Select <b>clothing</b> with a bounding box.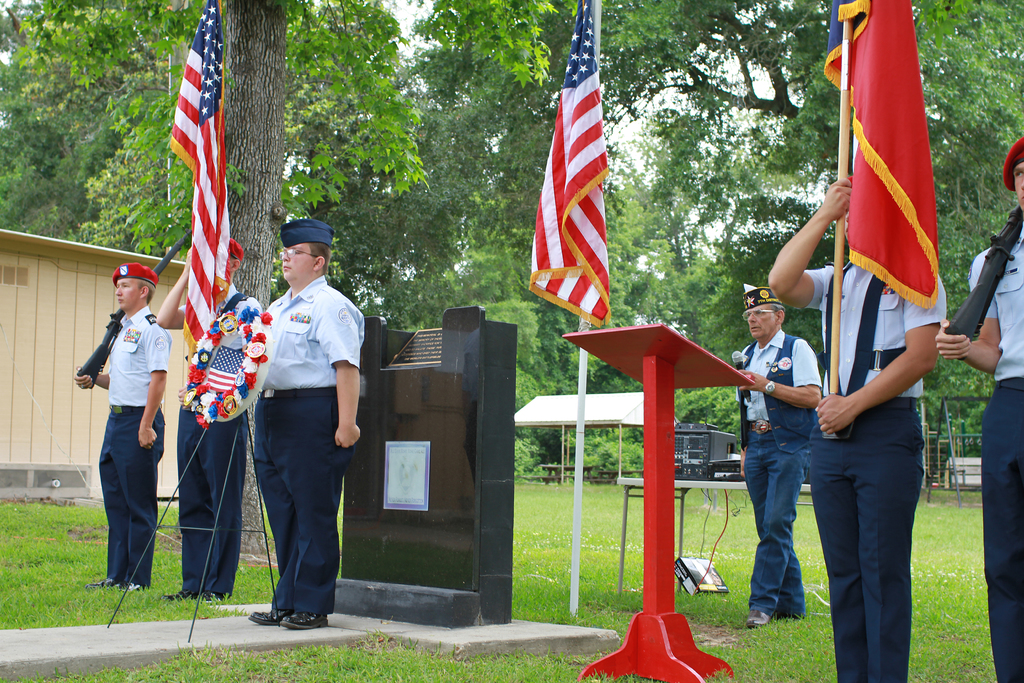
select_region(102, 313, 159, 579).
